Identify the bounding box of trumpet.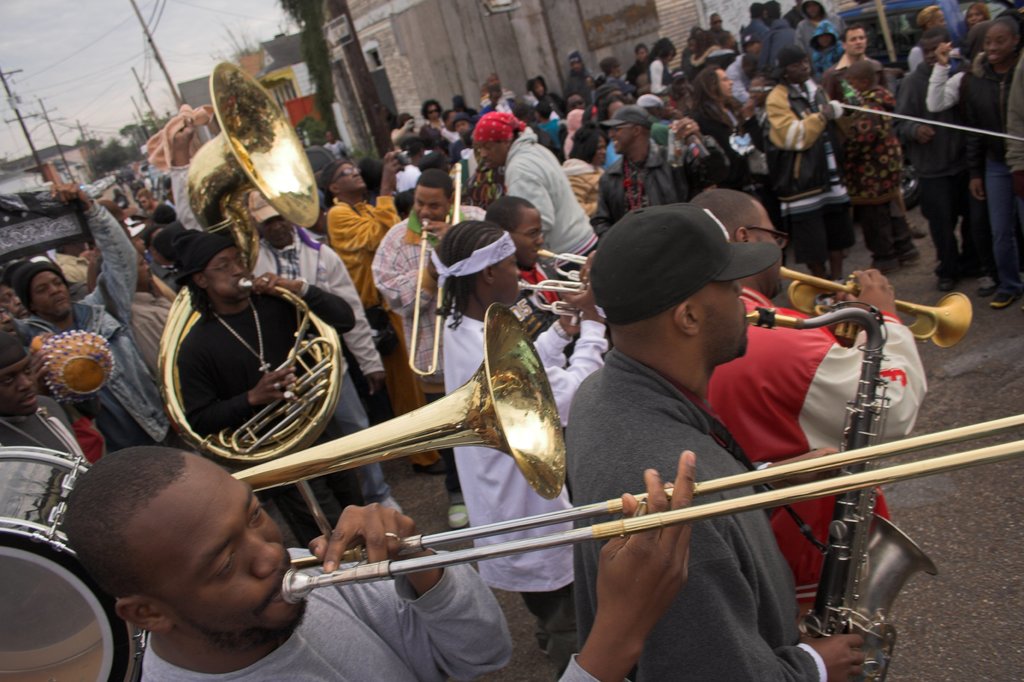
x1=516 y1=277 x2=603 y2=318.
